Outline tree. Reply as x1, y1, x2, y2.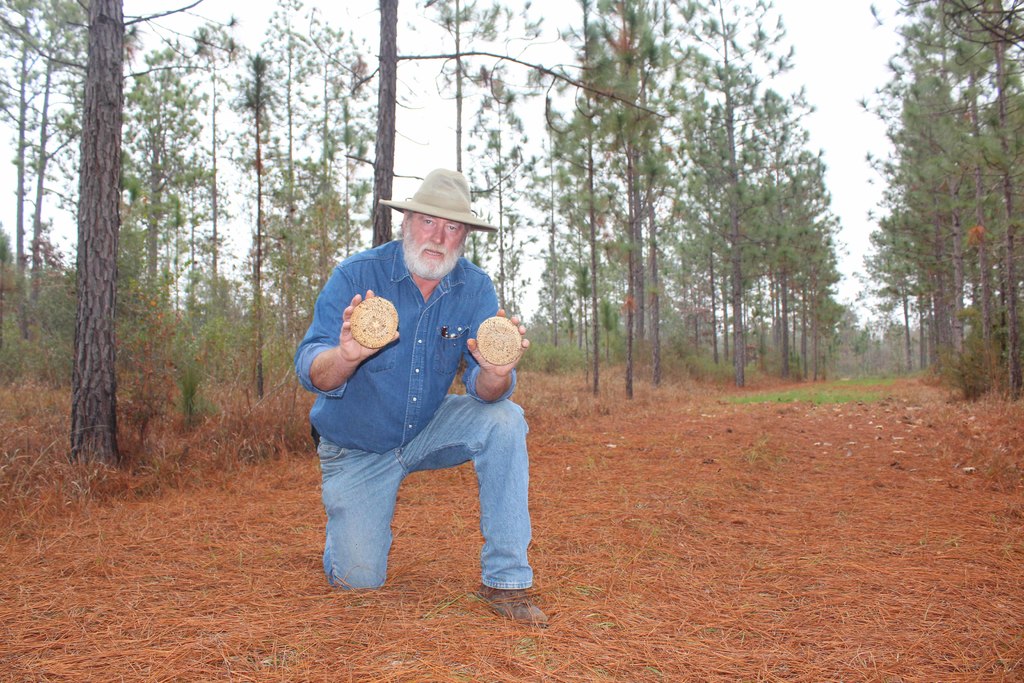
83, 0, 124, 470.
